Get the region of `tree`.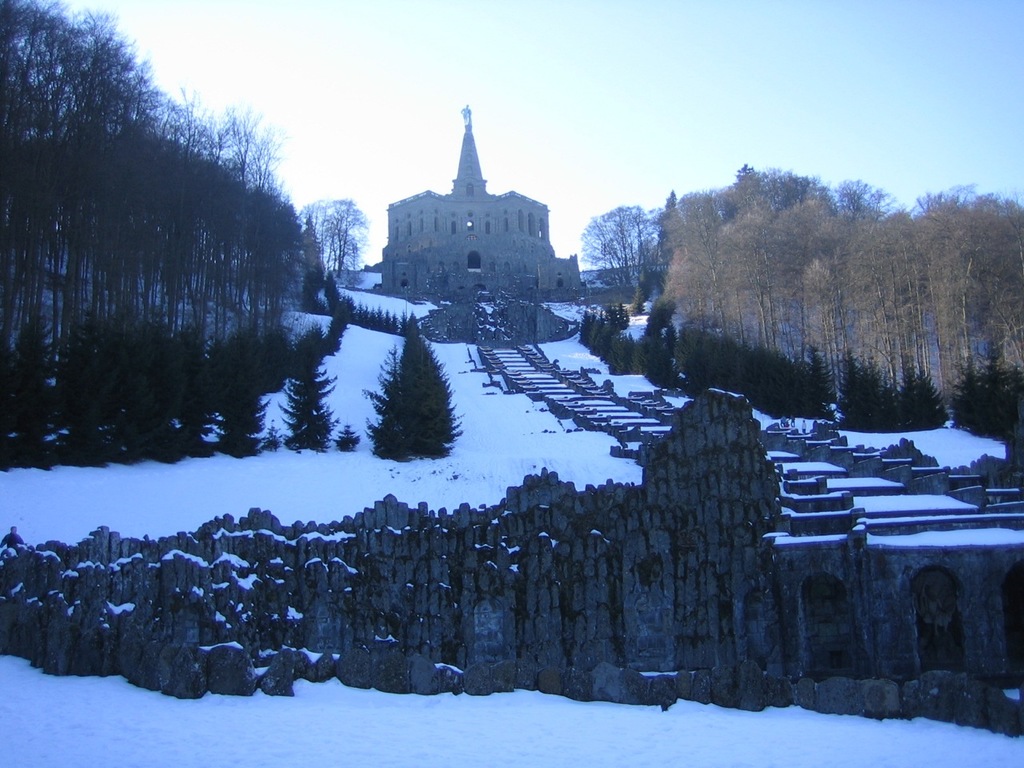
(282, 312, 330, 470).
